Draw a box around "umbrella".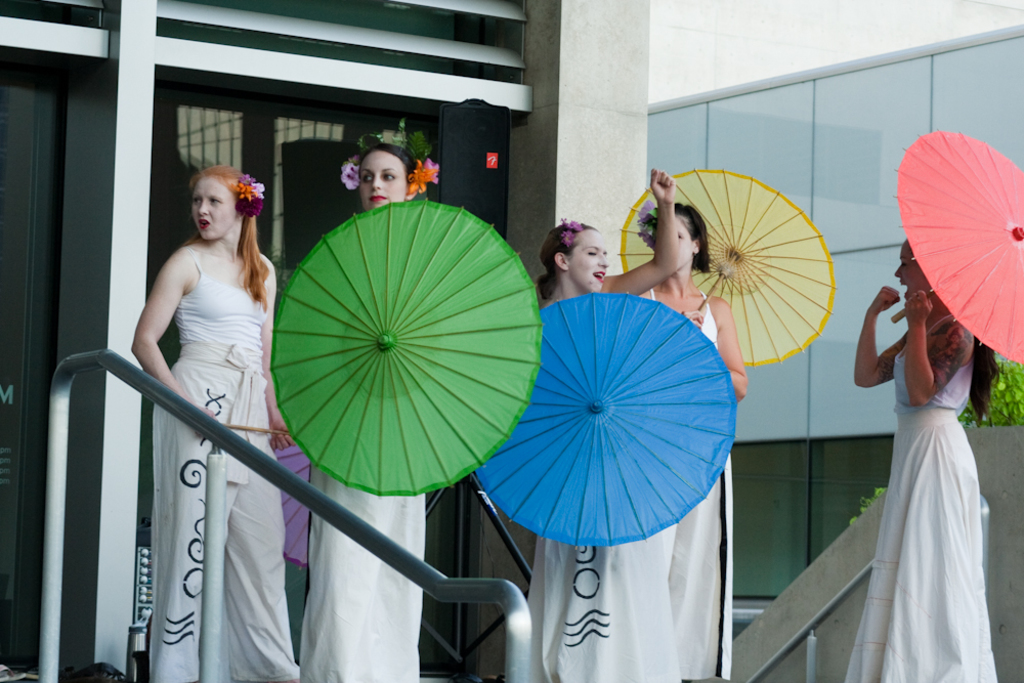
detection(216, 422, 315, 581).
